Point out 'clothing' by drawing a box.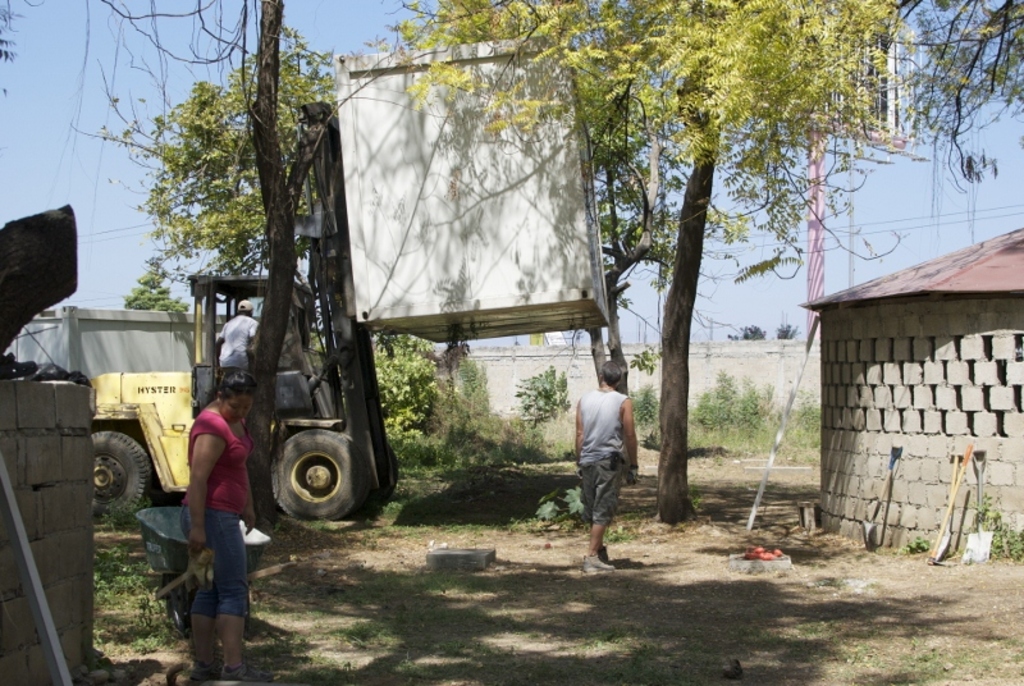
(562,362,645,549).
